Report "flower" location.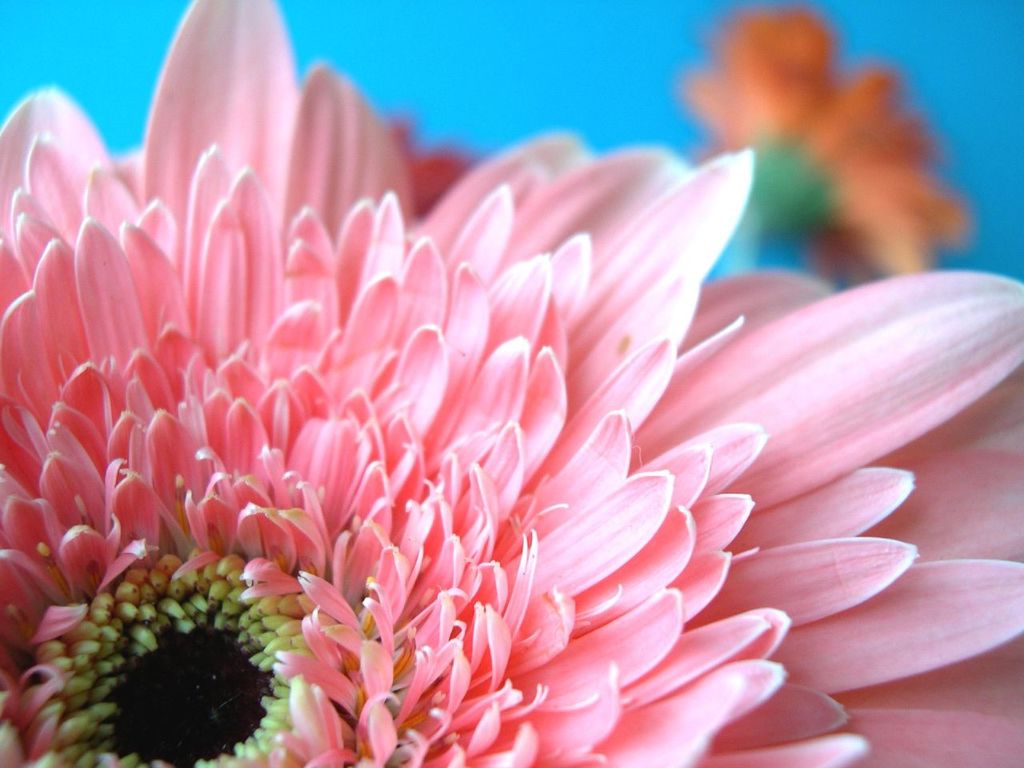
Report: BBox(674, 10, 971, 287).
